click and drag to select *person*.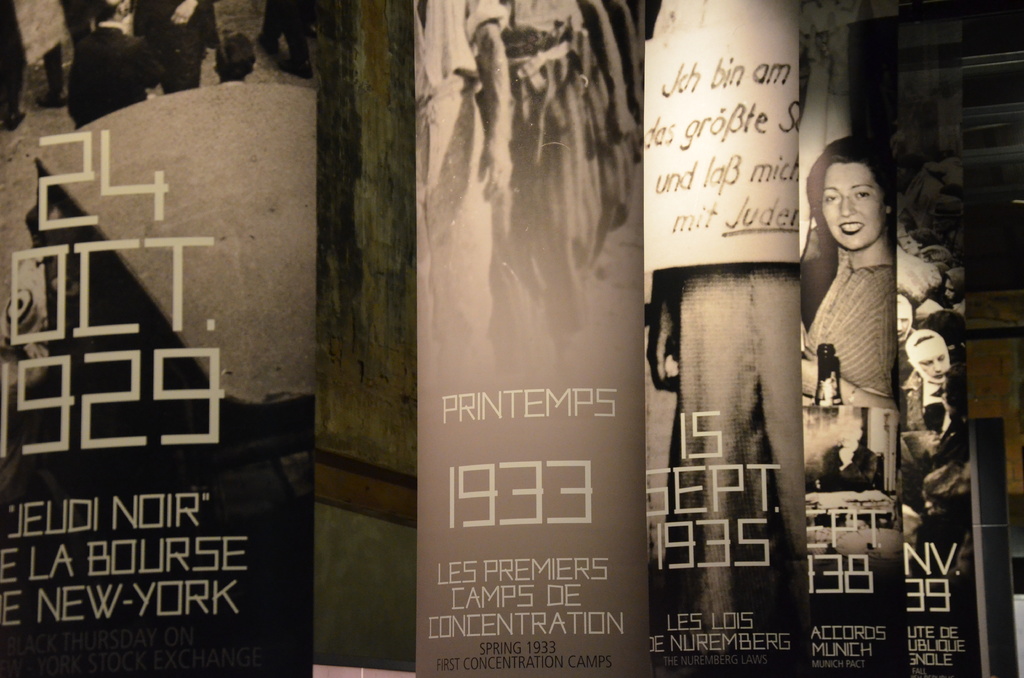
Selection: (x1=904, y1=328, x2=967, y2=490).
